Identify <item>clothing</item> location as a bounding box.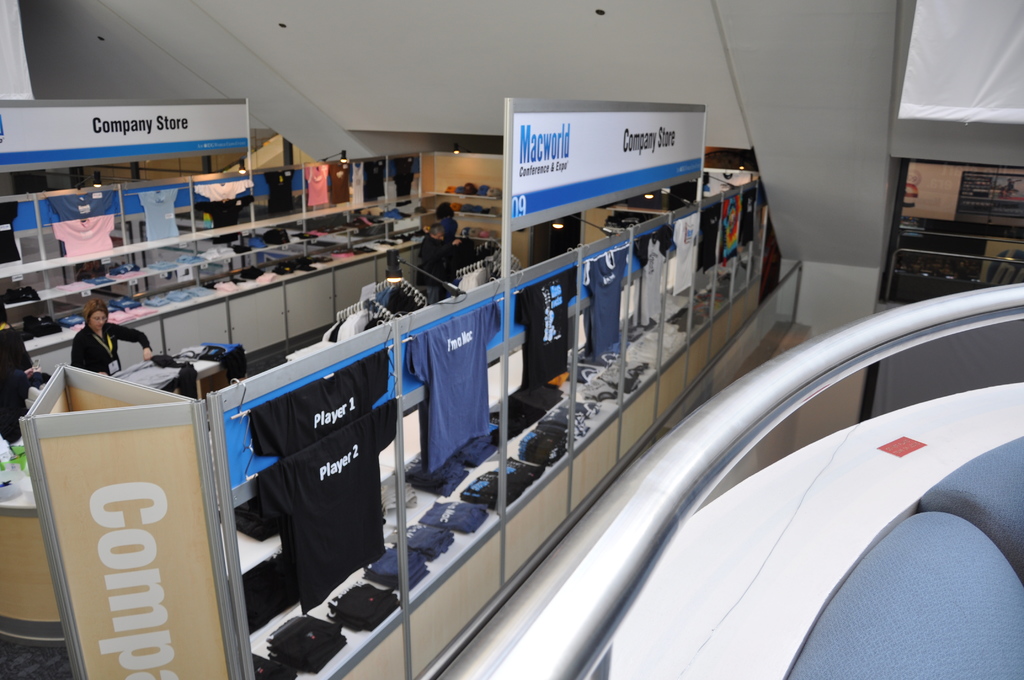
x1=356, y1=158, x2=380, y2=204.
